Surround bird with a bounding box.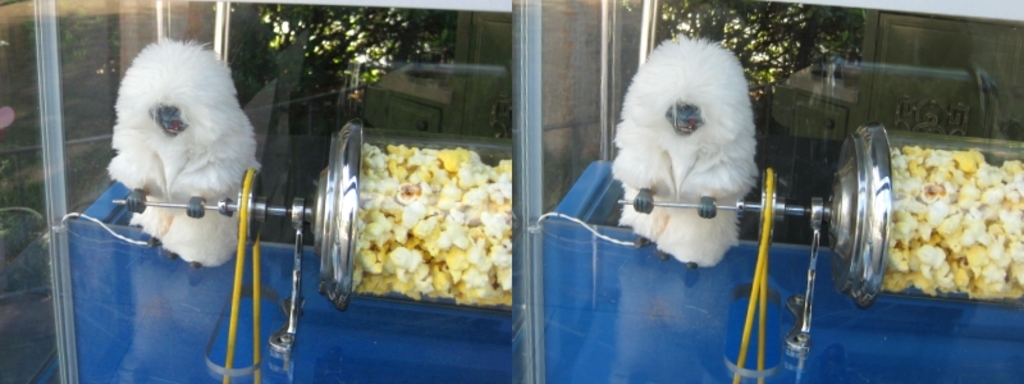
box(612, 31, 778, 260).
